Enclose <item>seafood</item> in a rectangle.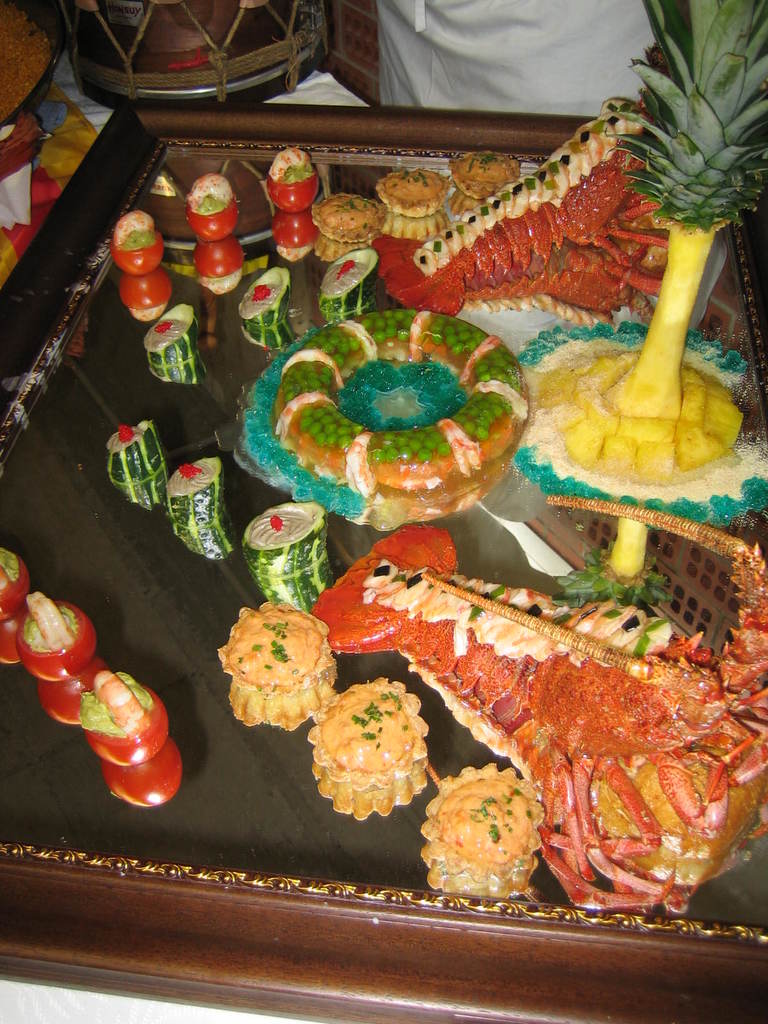
l=308, t=538, r=767, b=909.
